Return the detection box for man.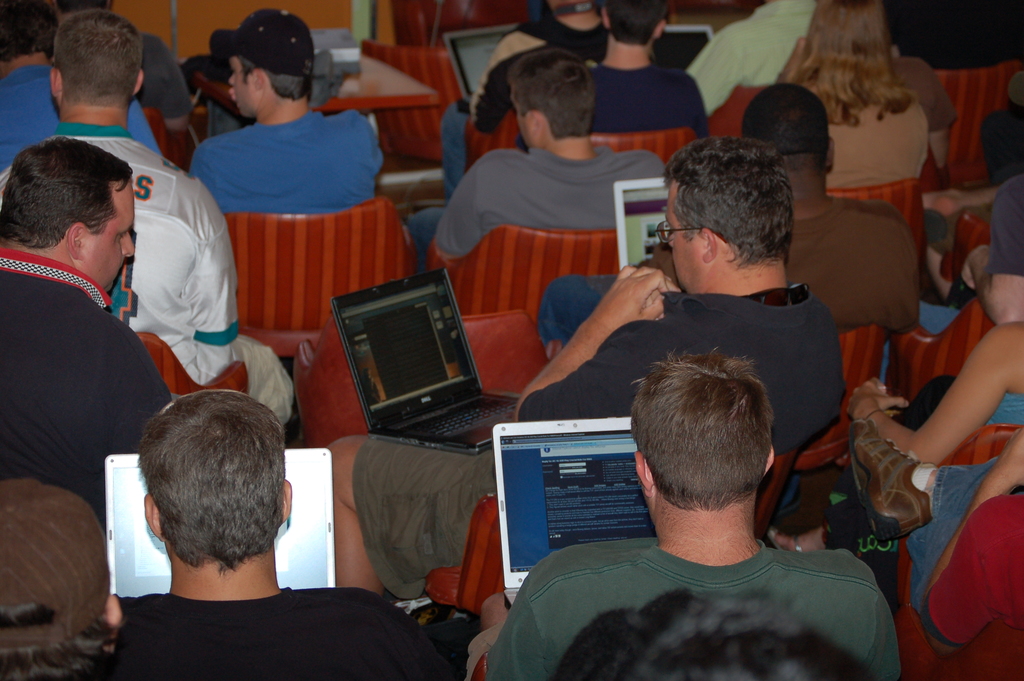
detection(513, 348, 907, 678).
